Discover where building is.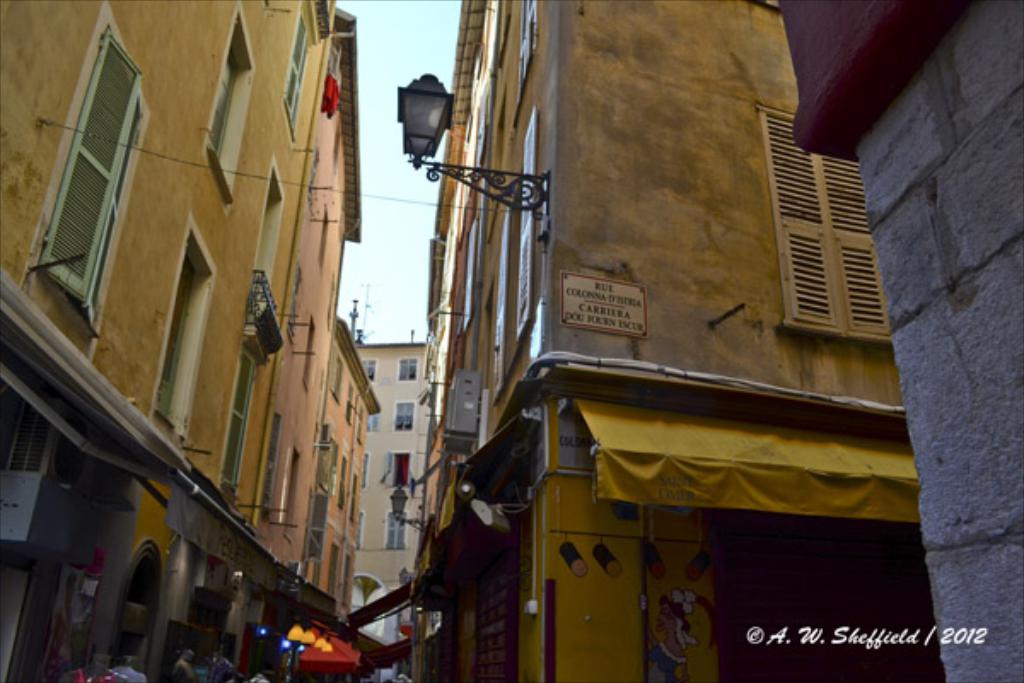
Discovered at 353, 340, 430, 681.
